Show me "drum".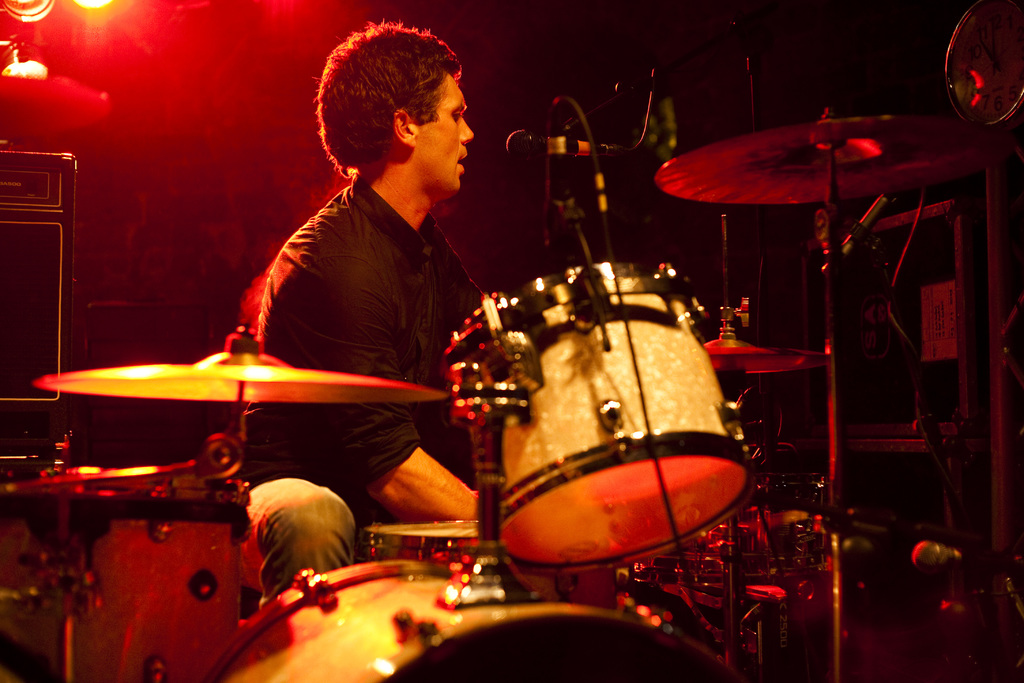
"drum" is here: locate(204, 555, 736, 682).
